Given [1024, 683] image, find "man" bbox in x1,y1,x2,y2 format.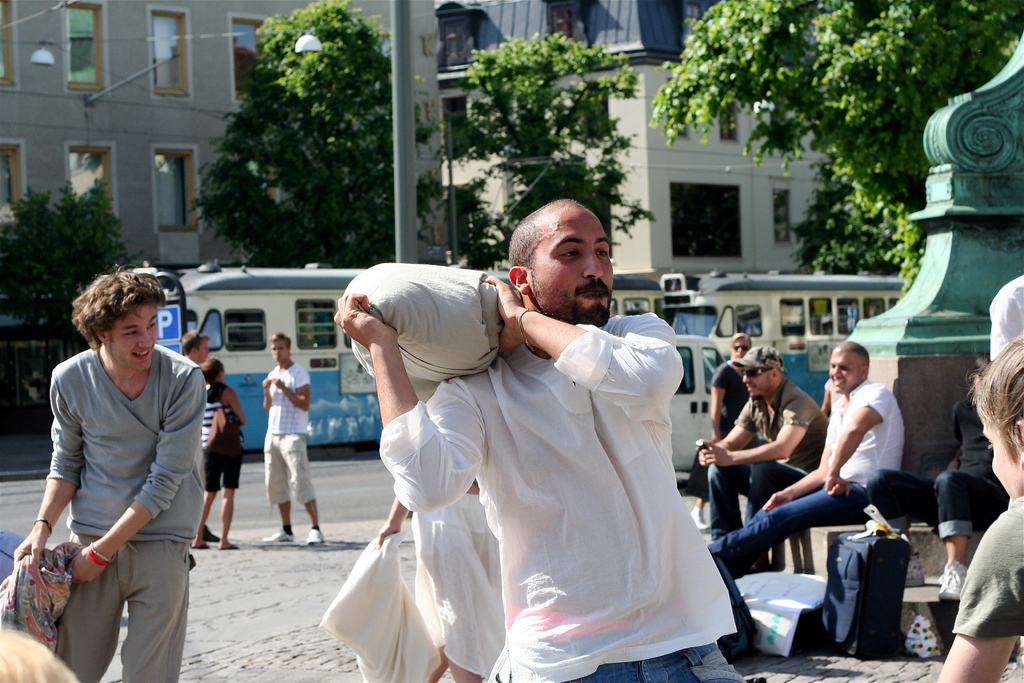
696,345,829,534.
